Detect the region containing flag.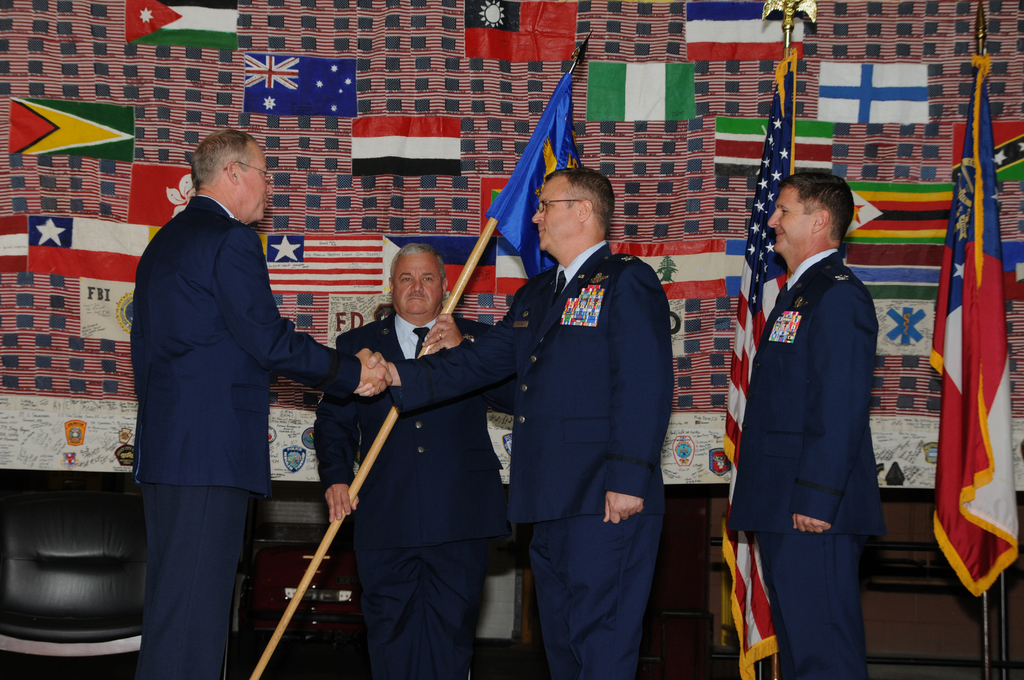
rect(342, 105, 461, 168).
